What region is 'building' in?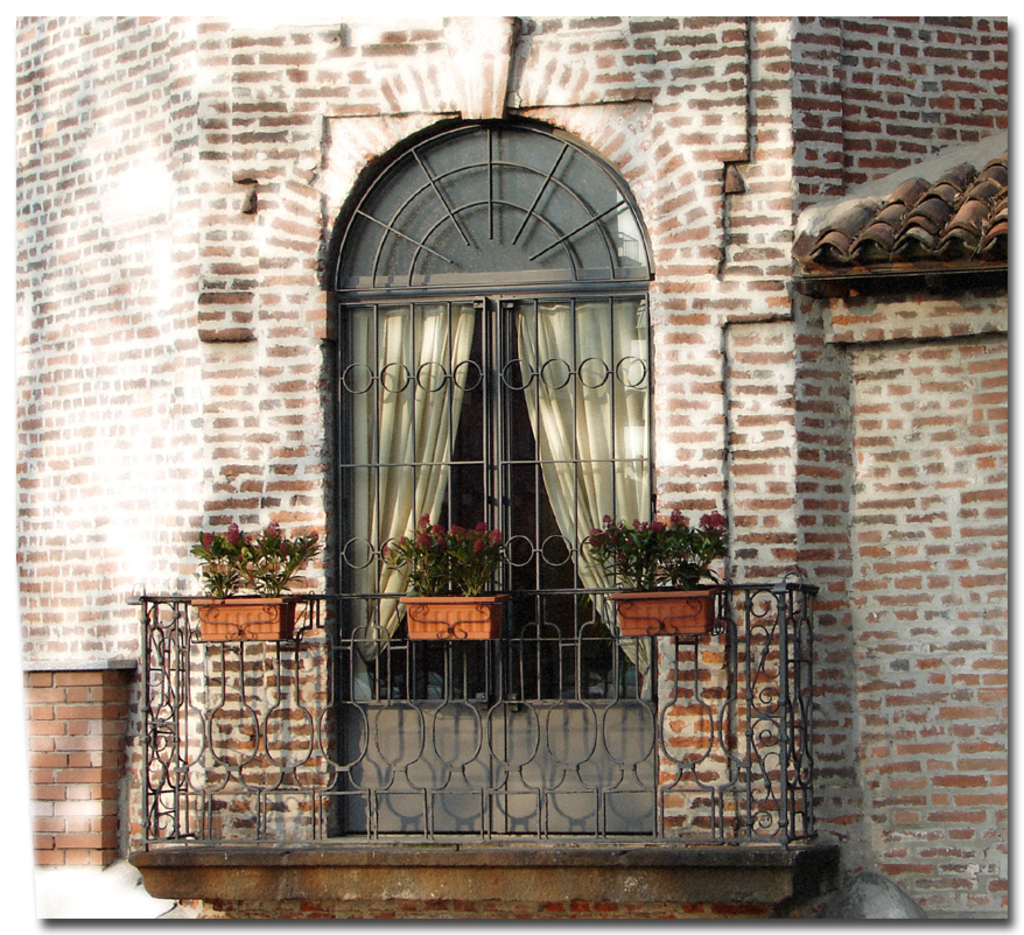
left=16, top=16, right=1009, bottom=919.
